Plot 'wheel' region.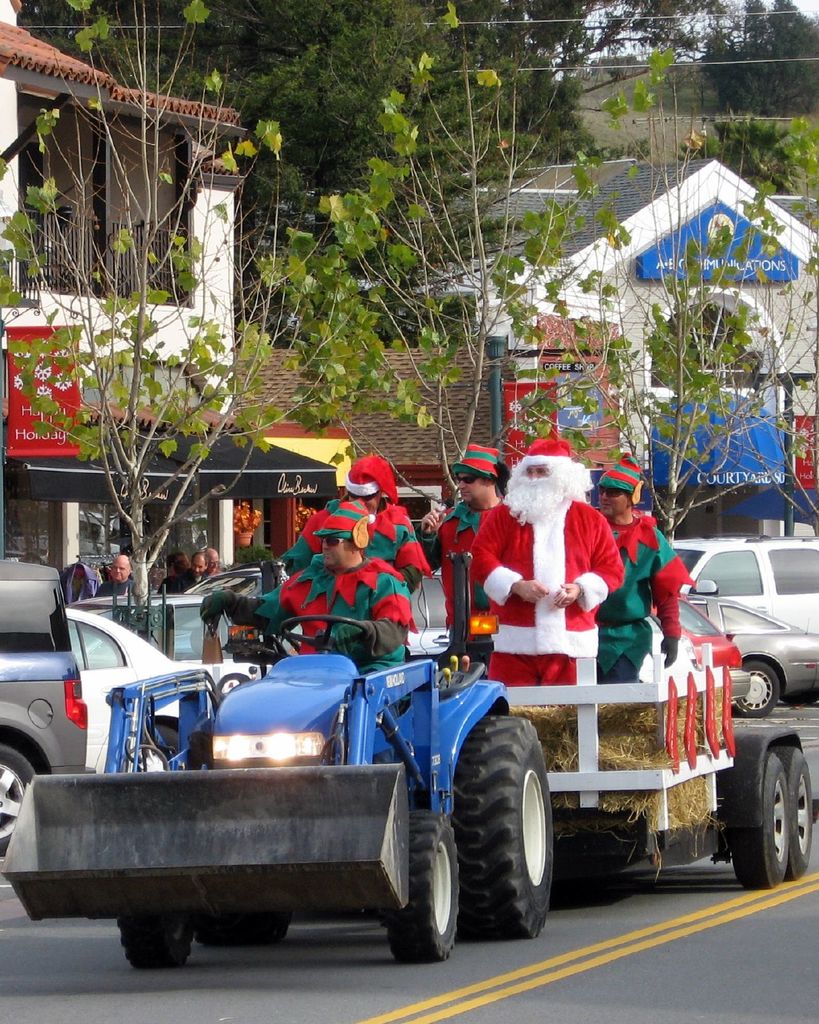
Plotted at [x1=131, y1=723, x2=182, y2=770].
